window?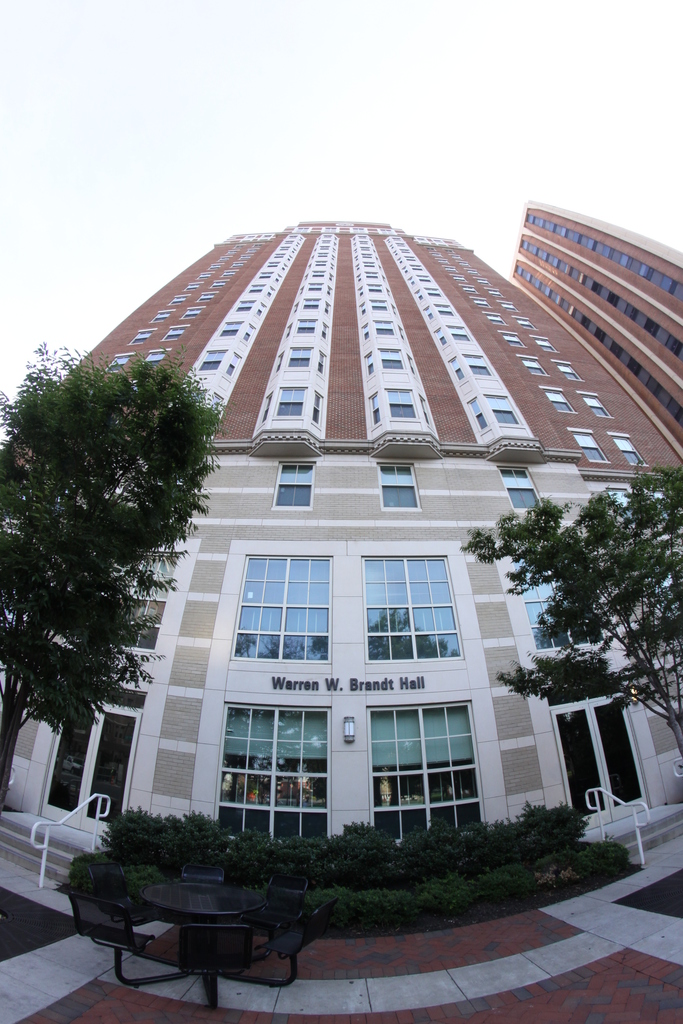
354 271 363 282
